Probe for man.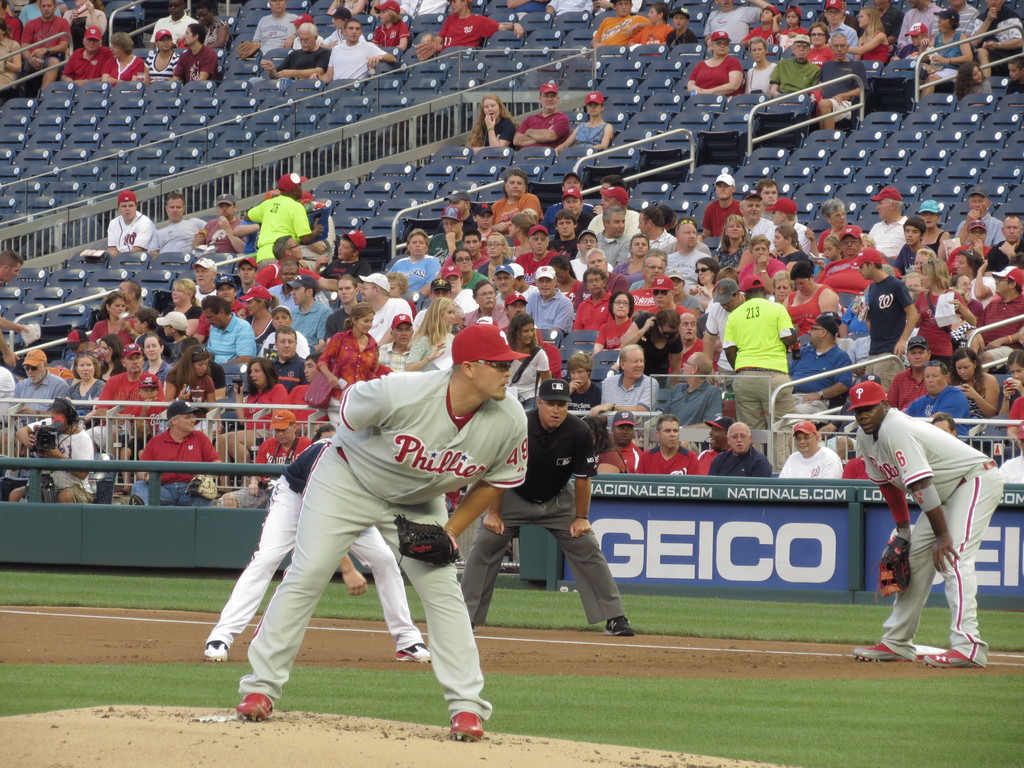
Probe result: BBox(730, 183, 782, 252).
